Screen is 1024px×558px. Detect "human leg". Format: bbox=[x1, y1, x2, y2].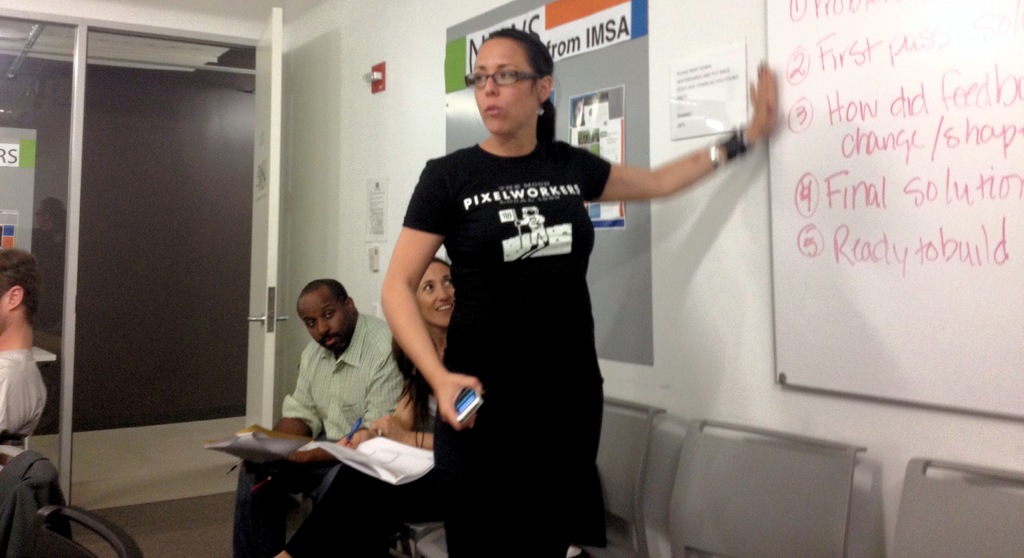
bbox=[232, 461, 312, 557].
